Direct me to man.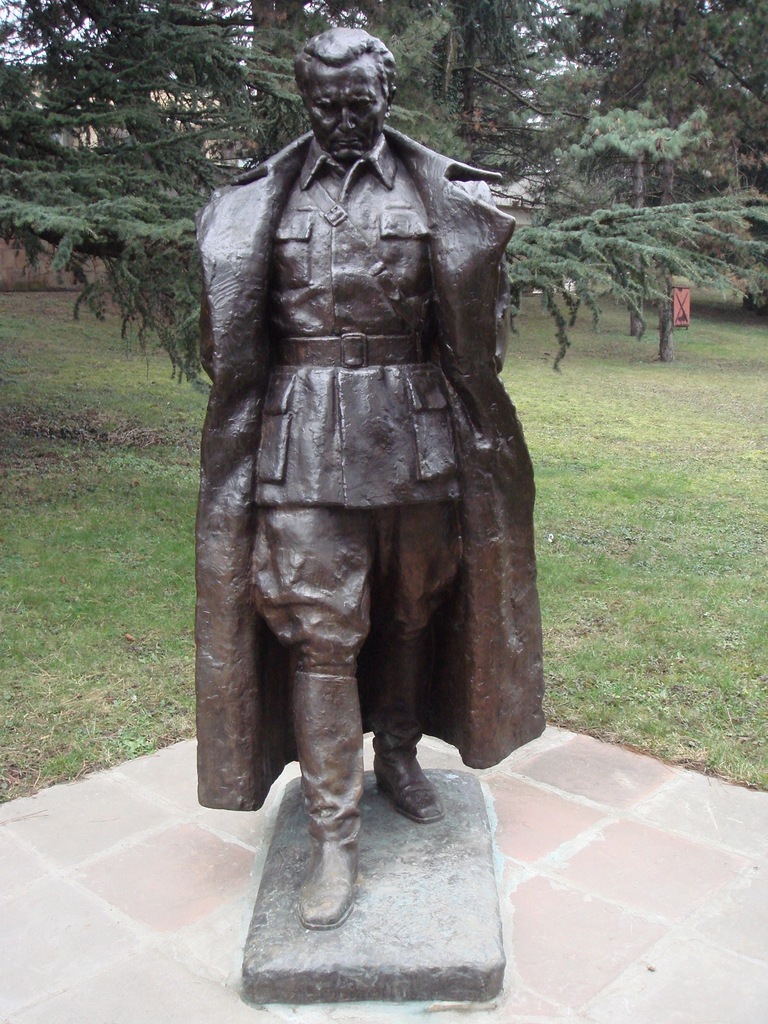
Direction: select_region(182, 24, 549, 937).
